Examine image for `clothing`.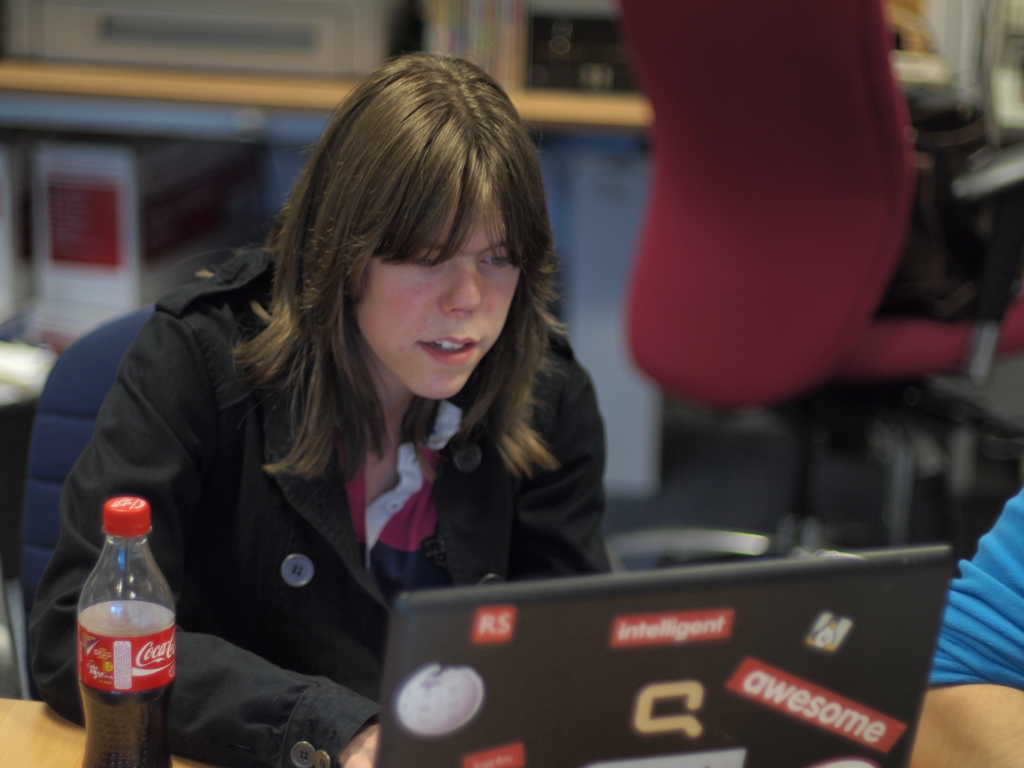
Examination result: [621,0,981,420].
